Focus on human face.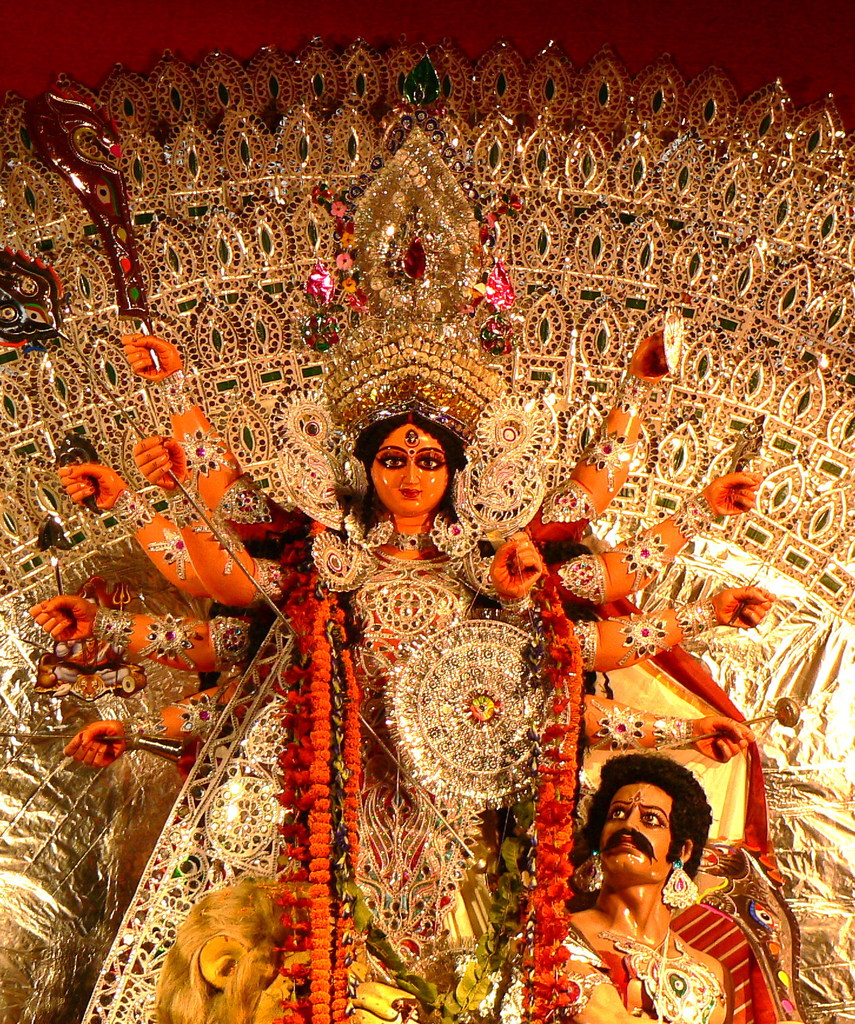
Focused at 369:420:452:511.
